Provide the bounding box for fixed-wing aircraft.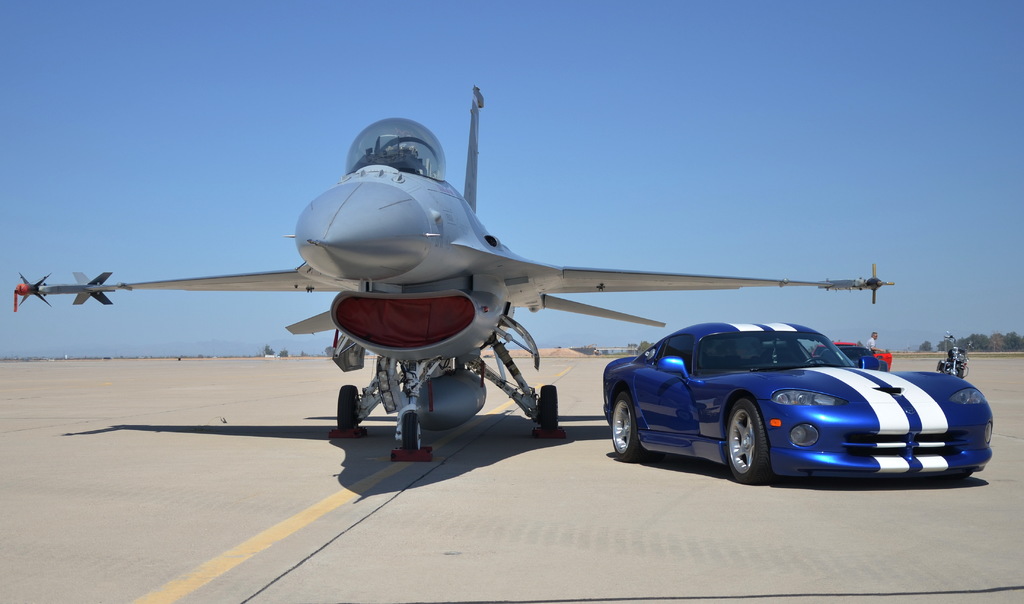
10, 81, 900, 458.
